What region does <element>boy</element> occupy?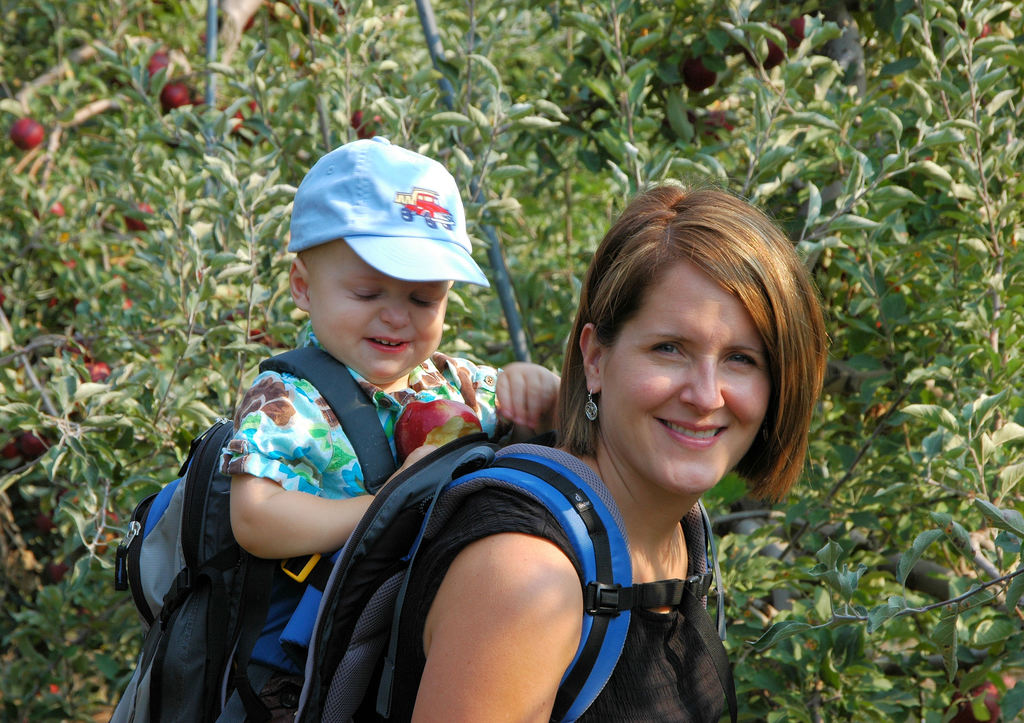
(163,142,695,719).
